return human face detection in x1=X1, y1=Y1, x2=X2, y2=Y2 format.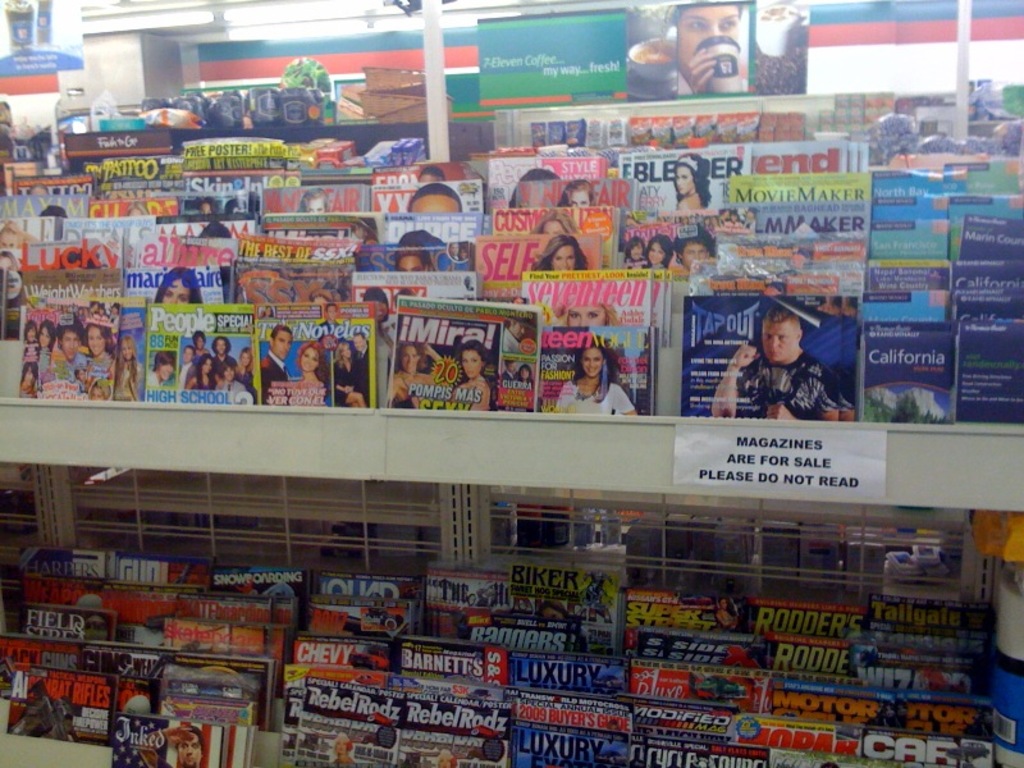
x1=439, y1=751, x2=456, y2=767.
